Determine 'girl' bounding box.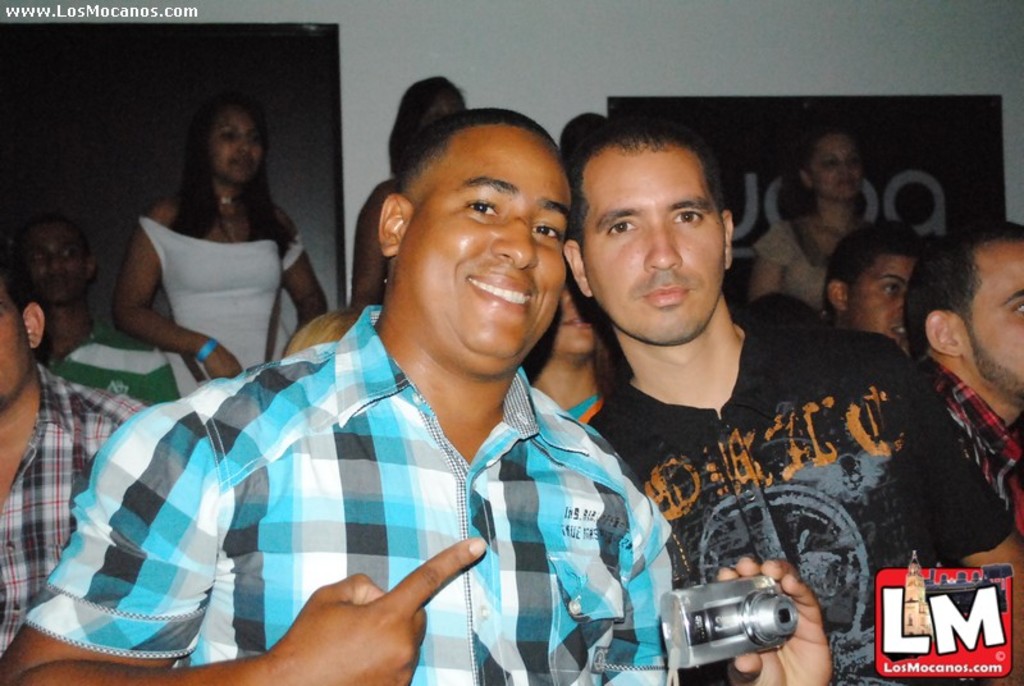
Determined: x1=351, y1=63, x2=470, y2=308.
